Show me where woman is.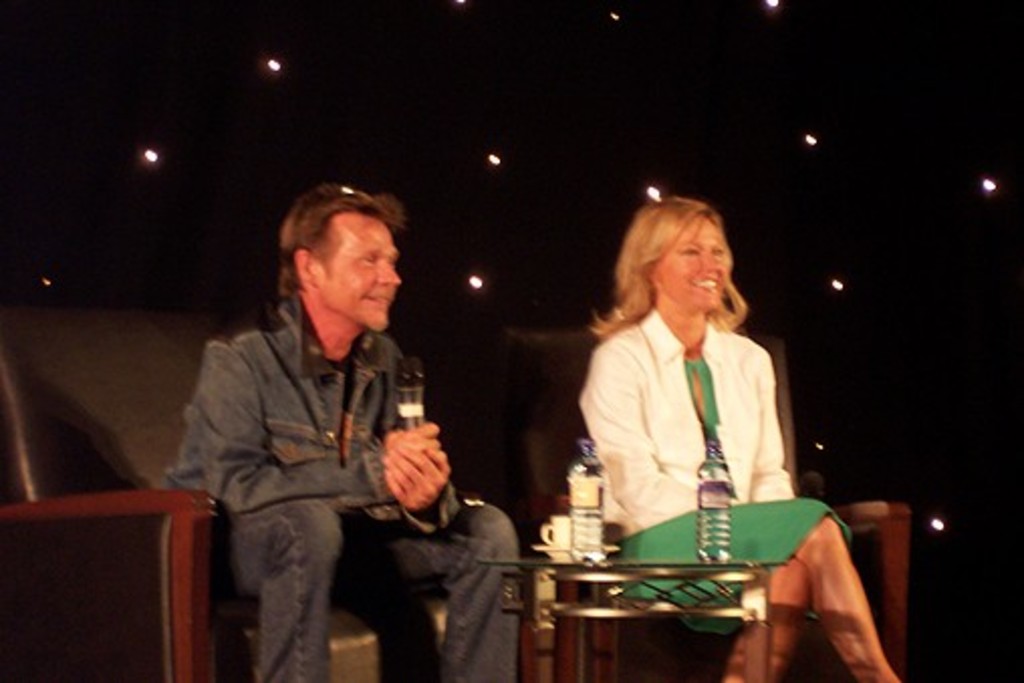
woman is at x1=572, y1=199, x2=893, y2=681.
